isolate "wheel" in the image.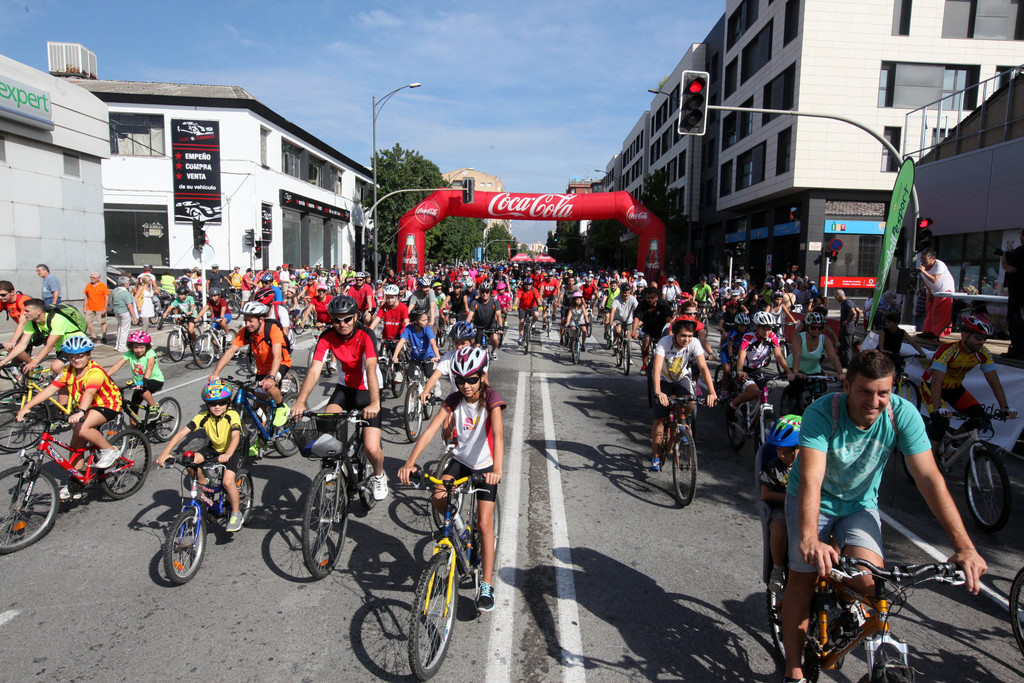
Isolated region: box(0, 383, 53, 454).
